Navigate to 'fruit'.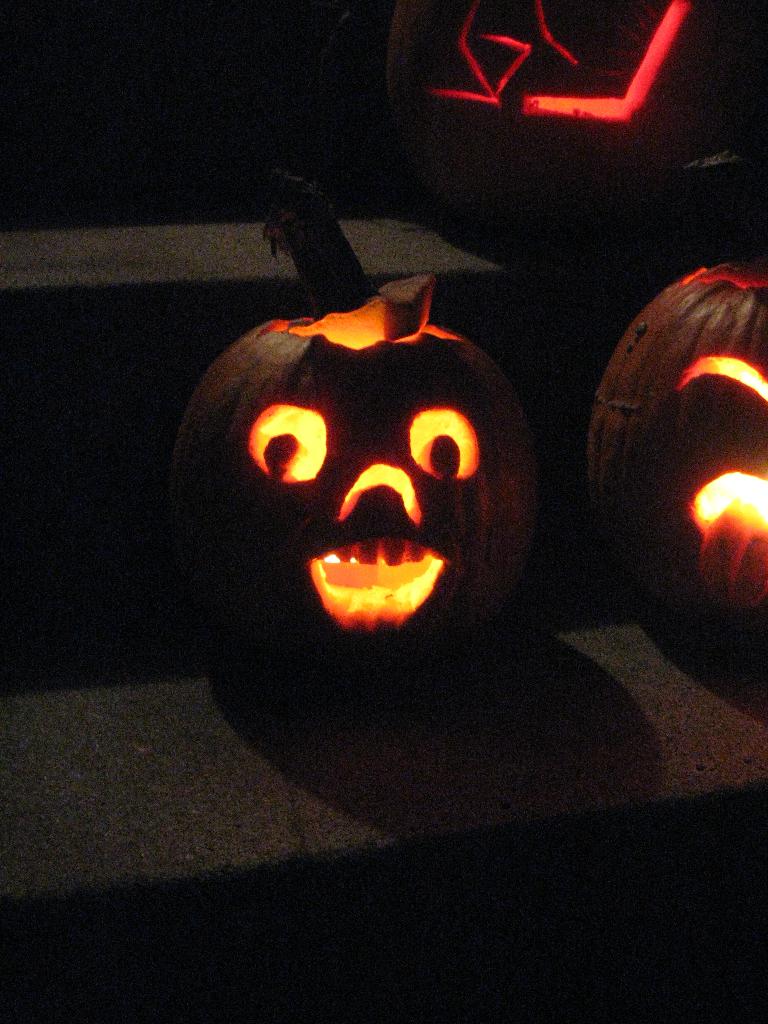
Navigation target: pyautogui.locateOnScreen(180, 279, 563, 675).
